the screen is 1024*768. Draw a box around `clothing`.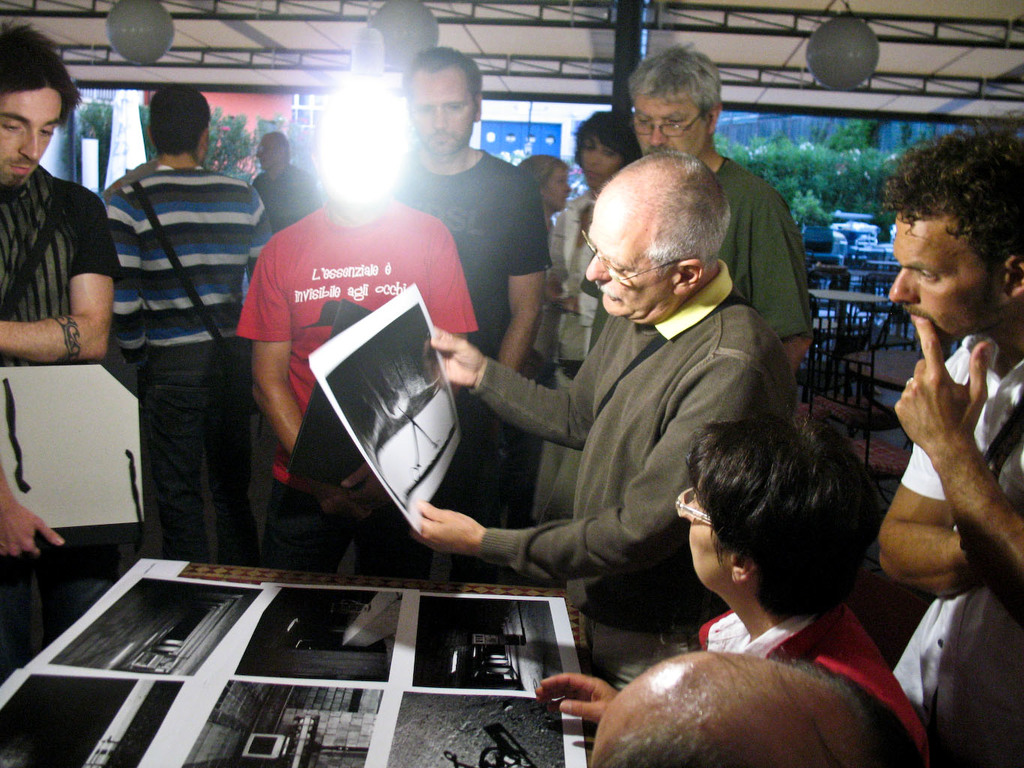
Rect(545, 184, 599, 383).
